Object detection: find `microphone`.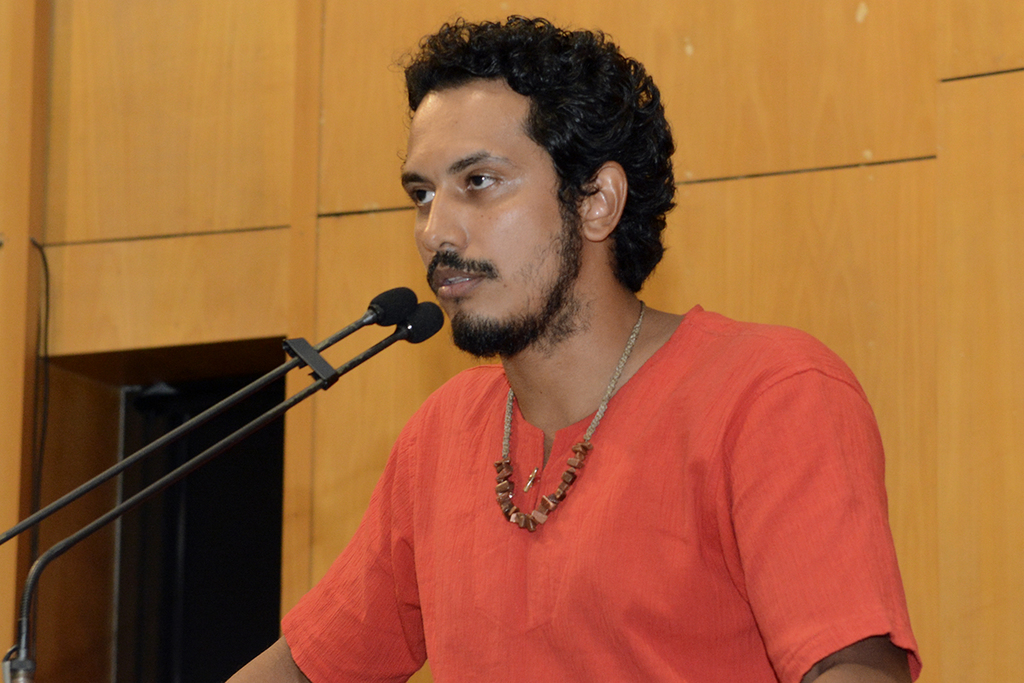
[x1=393, y1=299, x2=444, y2=347].
